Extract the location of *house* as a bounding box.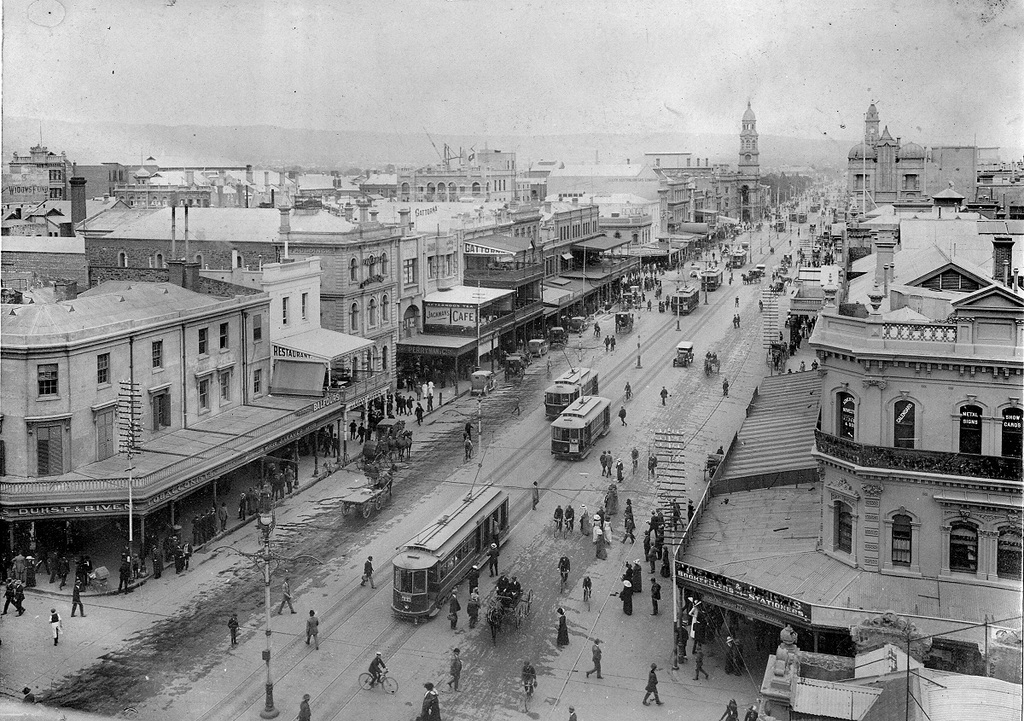
(left=816, top=304, right=1023, bottom=561).
